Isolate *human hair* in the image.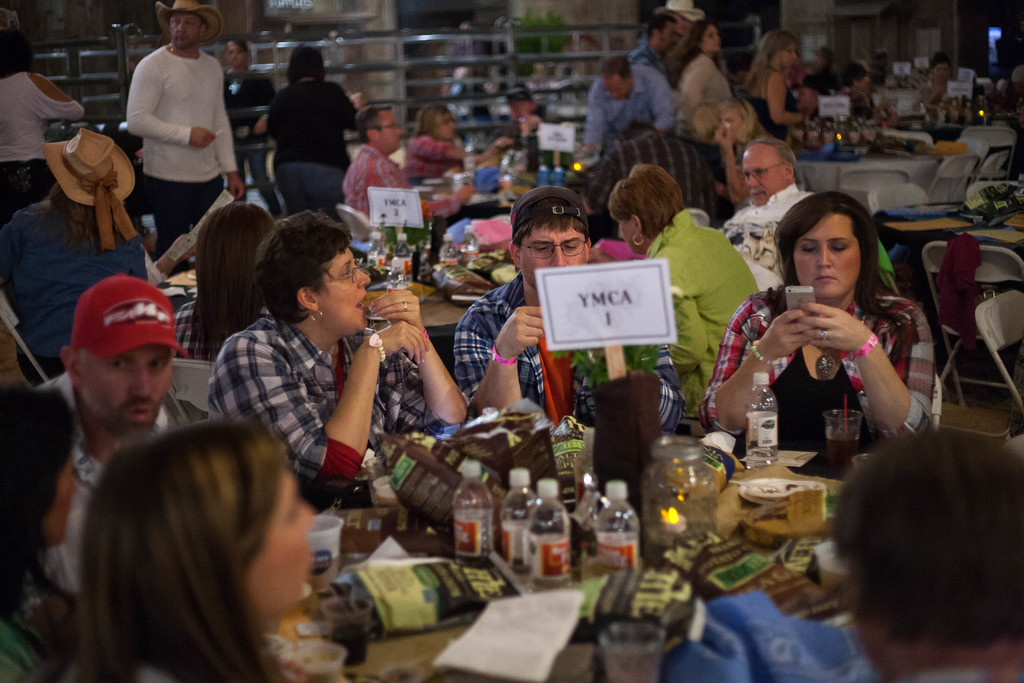
Isolated region: [255, 206, 356, 329].
